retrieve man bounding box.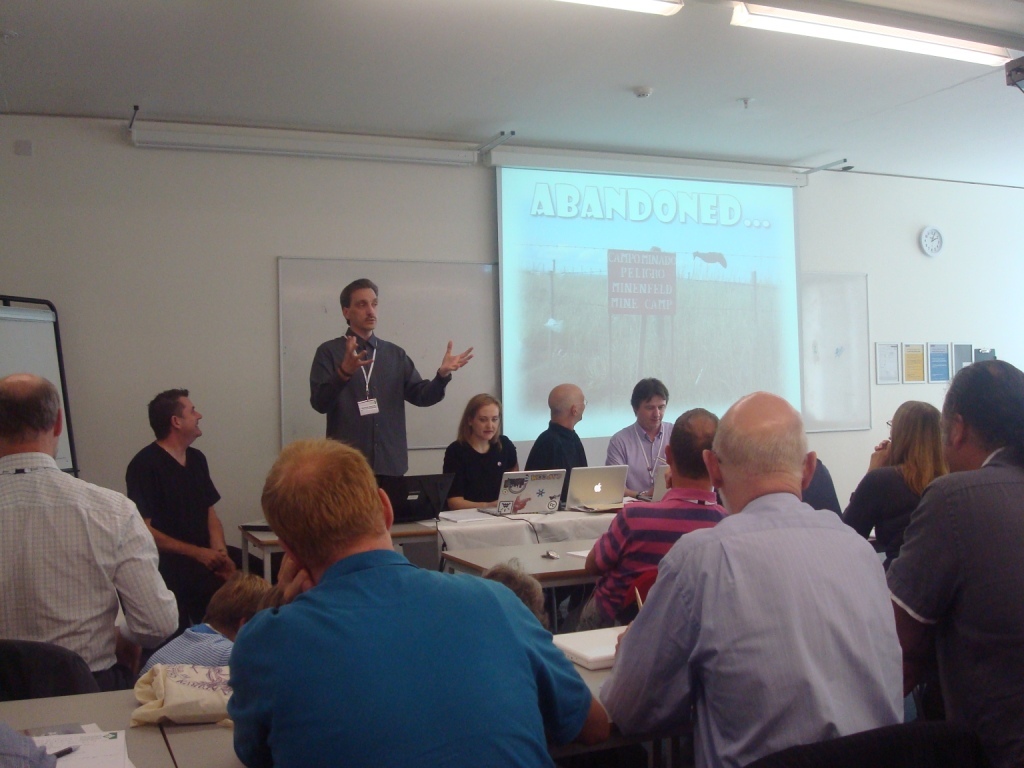
Bounding box: 141/570/270/677.
